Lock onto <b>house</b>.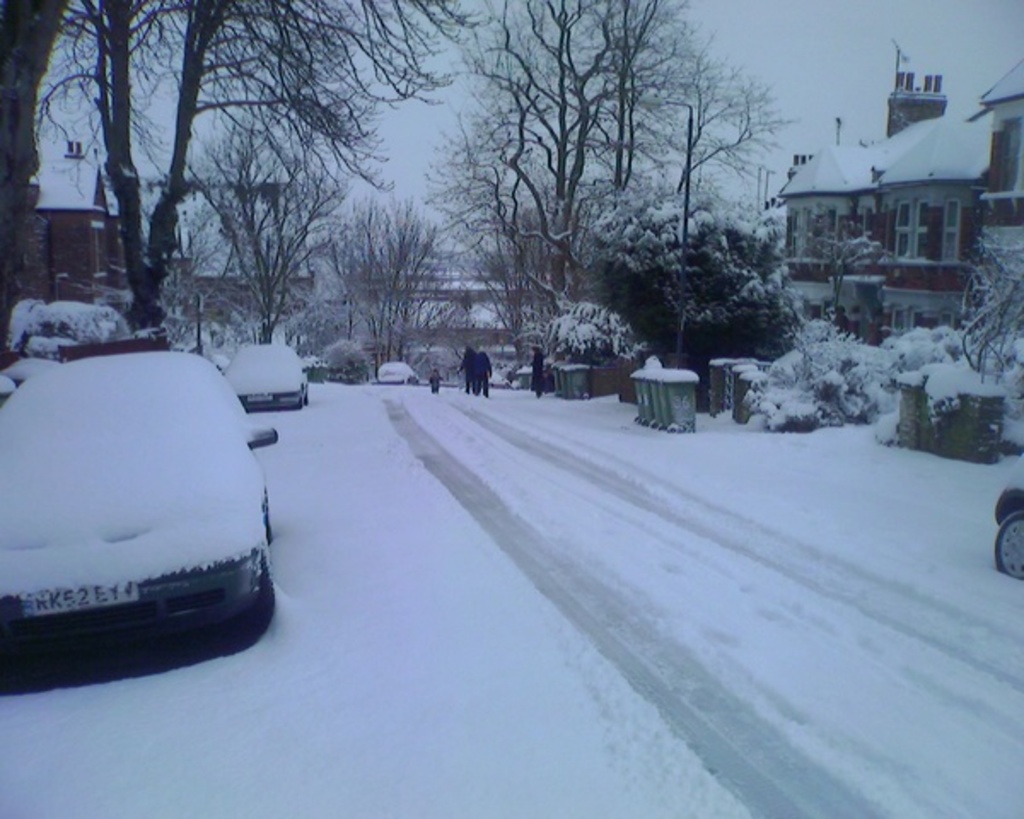
Locked: x1=341 y1=247 x2=539 y2=384.
